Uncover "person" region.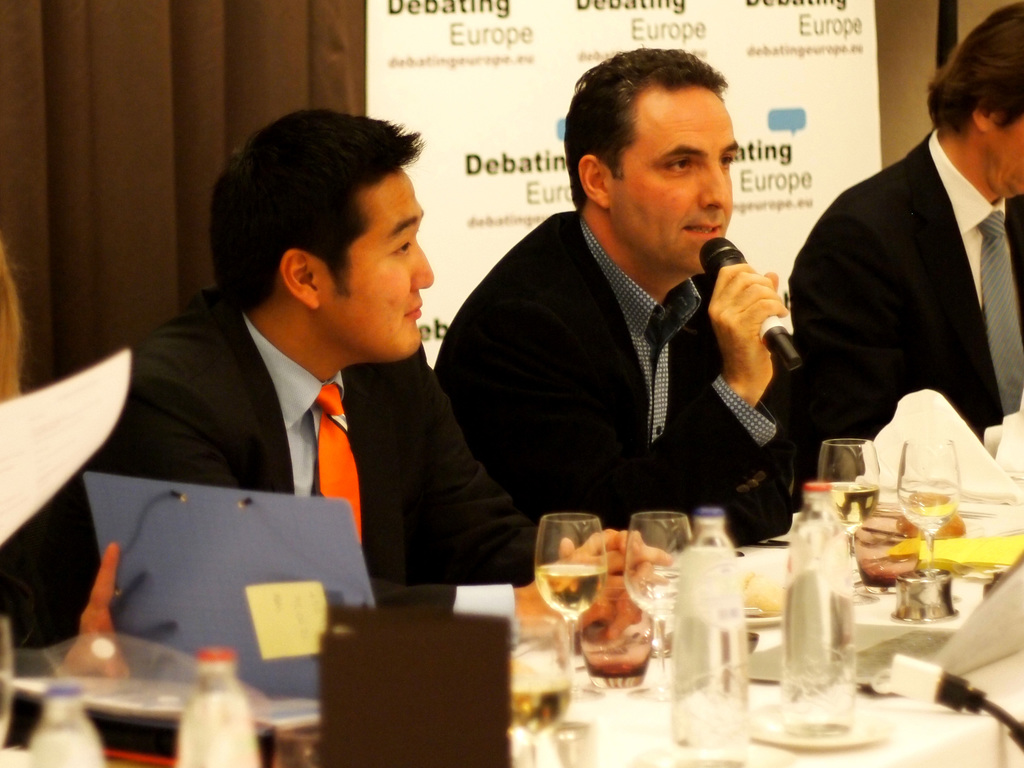
Uncovered: 0,230,109,656.
